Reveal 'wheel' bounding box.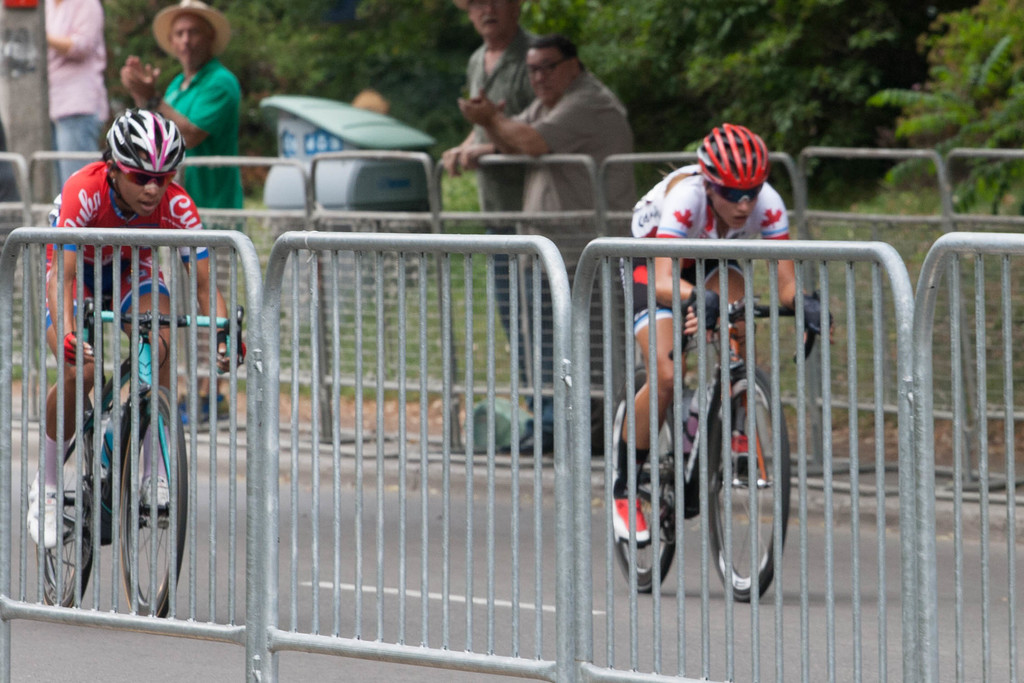
Revealed: (116,382,188,618).
